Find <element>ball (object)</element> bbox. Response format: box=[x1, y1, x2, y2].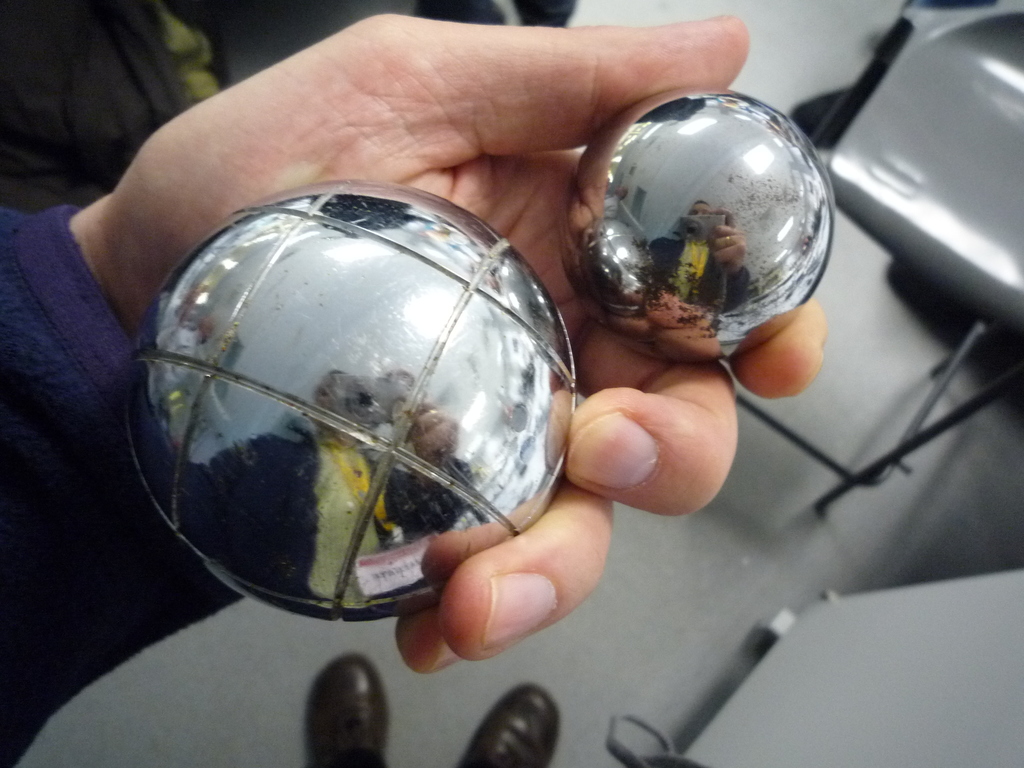
box=[570, 93, 836, 366].
